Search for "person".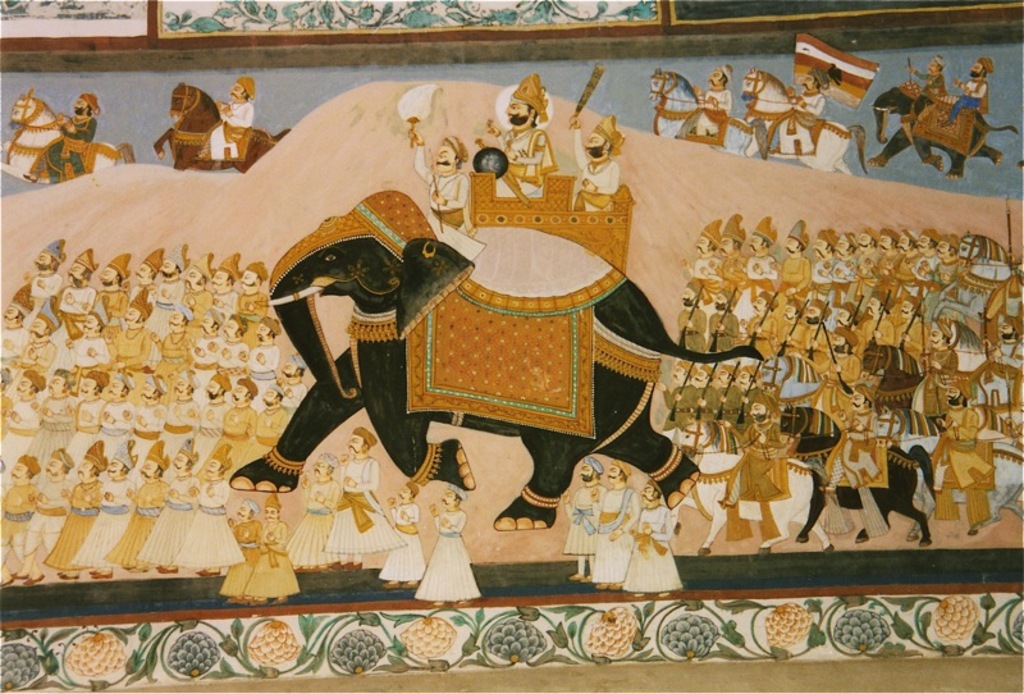
Found at Rect(398, 124, 471, 227).
